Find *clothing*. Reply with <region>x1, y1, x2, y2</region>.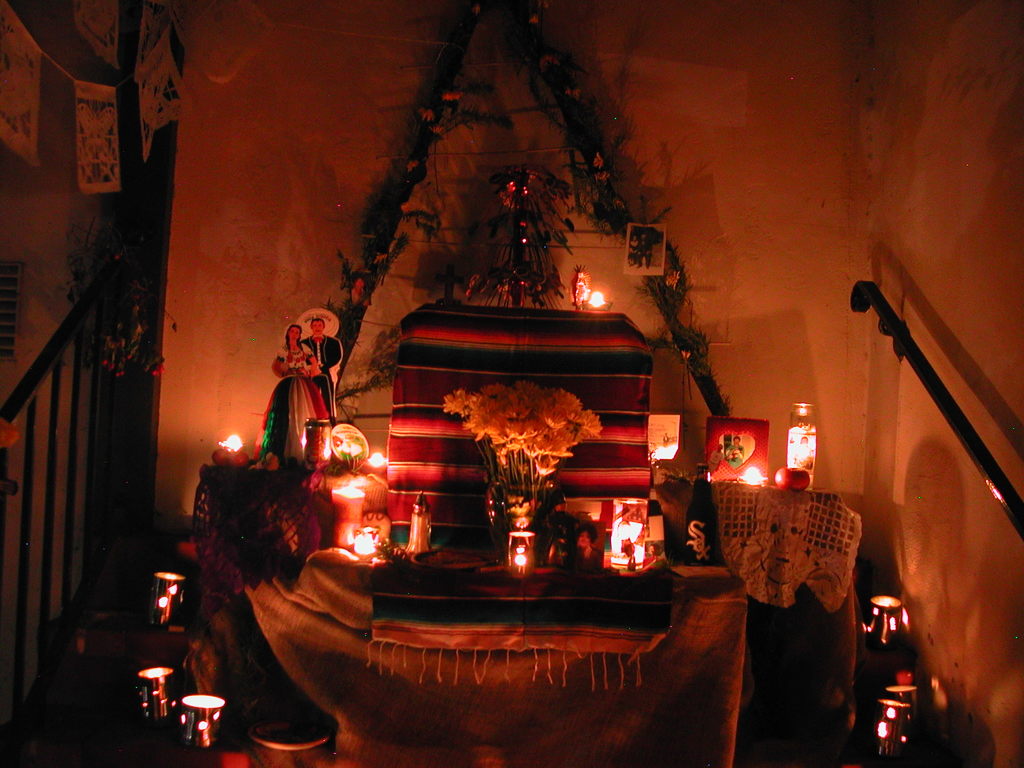
<region>304, 333, 340, 414</region>.
